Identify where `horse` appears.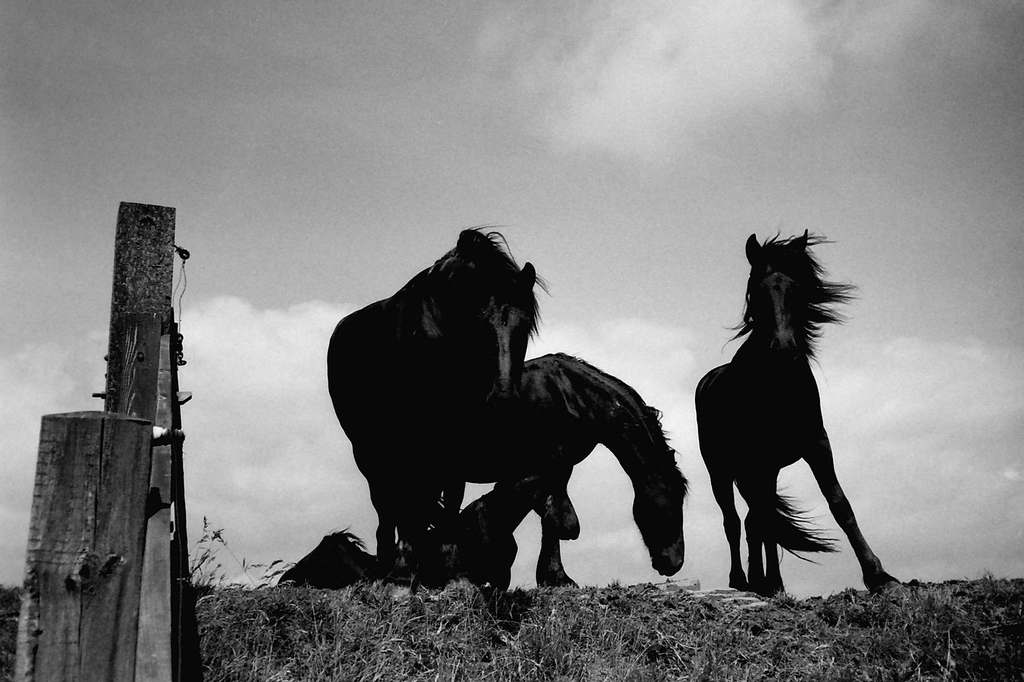
Appears at 691 223 908 601.
